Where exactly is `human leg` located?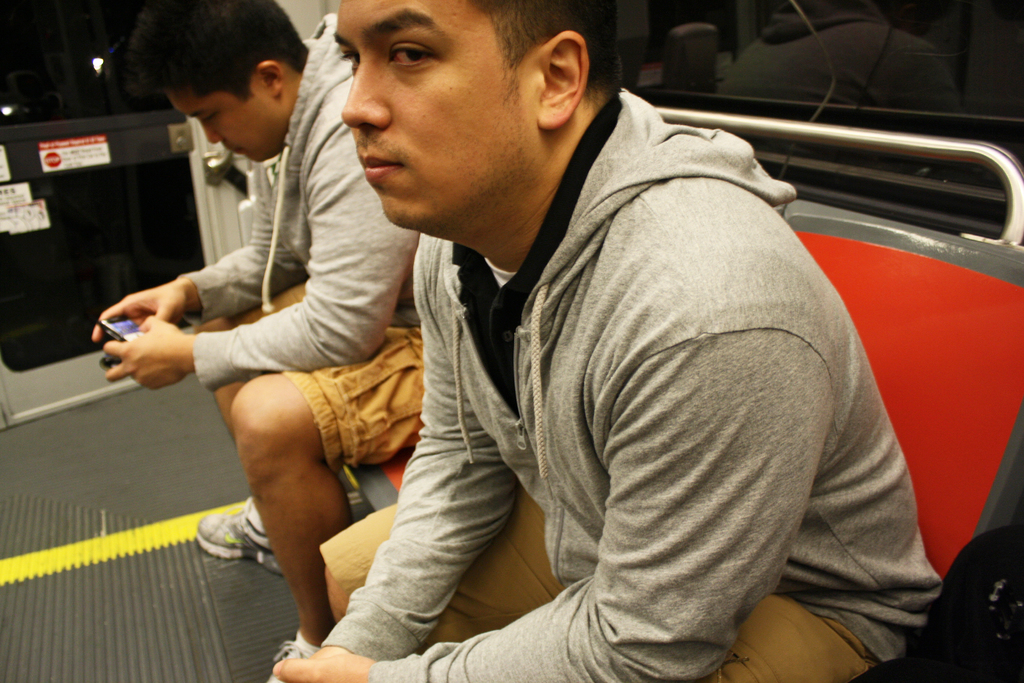
Its bounding box is Rect(695, 591, 872, 682).
